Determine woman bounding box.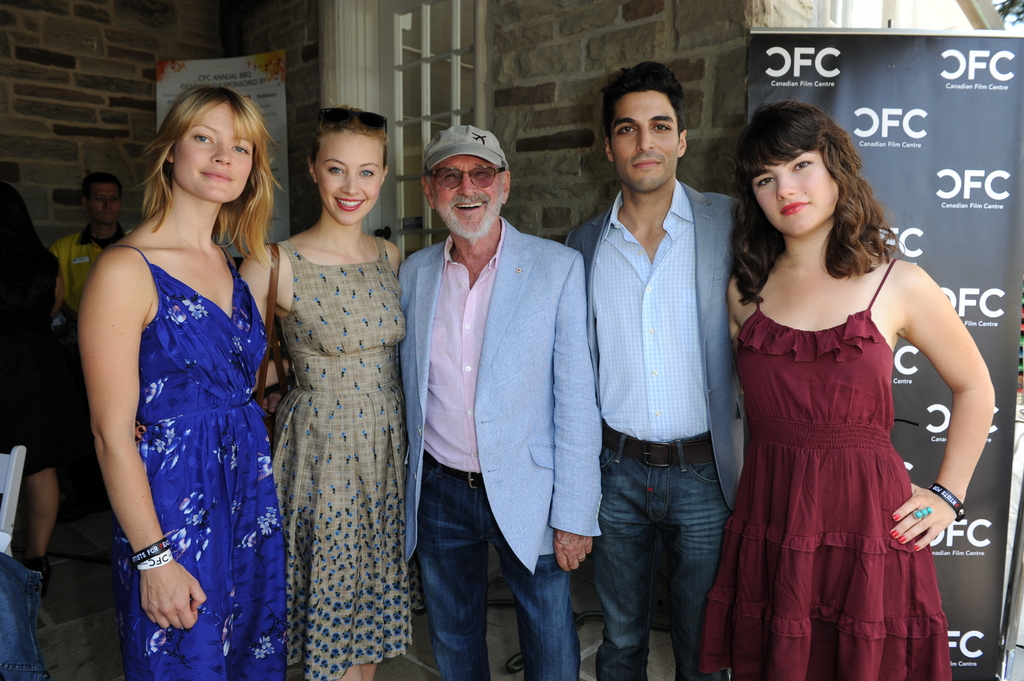
Determined: pyautogui.locateOnScreen(701, 85, 996, 680).
